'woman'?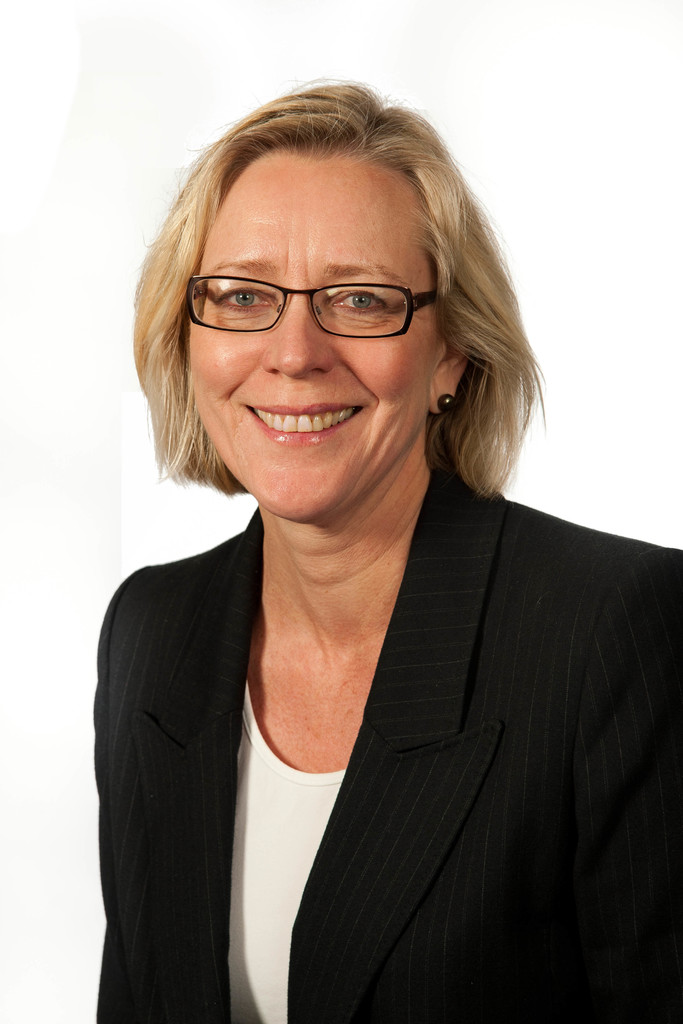
[86,126,655,997]
